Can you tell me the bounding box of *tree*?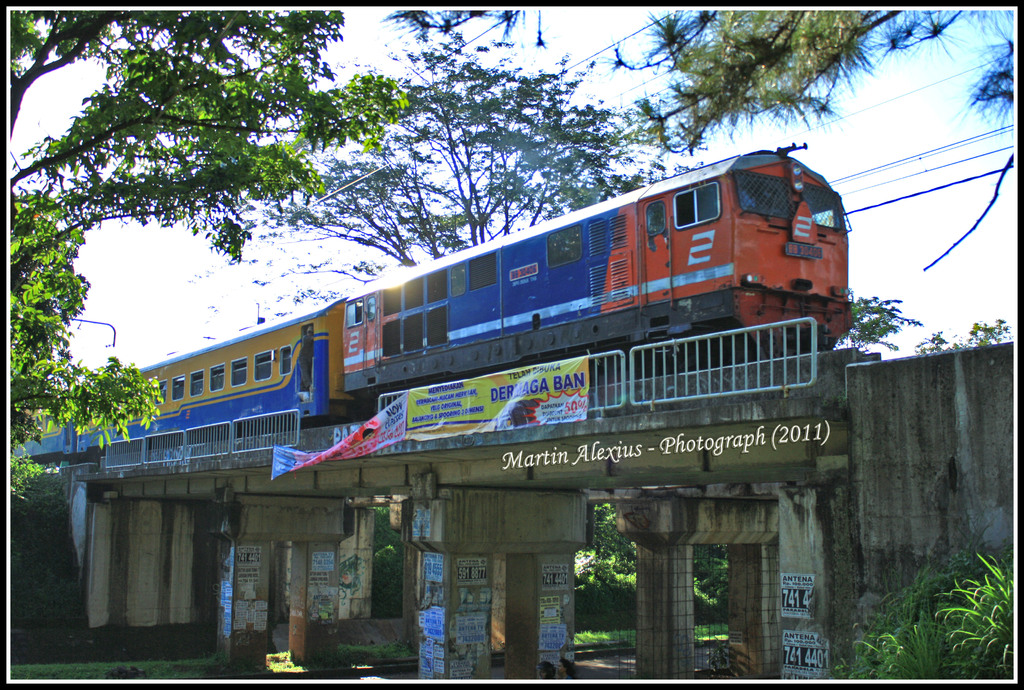
{"left": 387, "top": 8, "right": 1015, "bottom": 272}.
